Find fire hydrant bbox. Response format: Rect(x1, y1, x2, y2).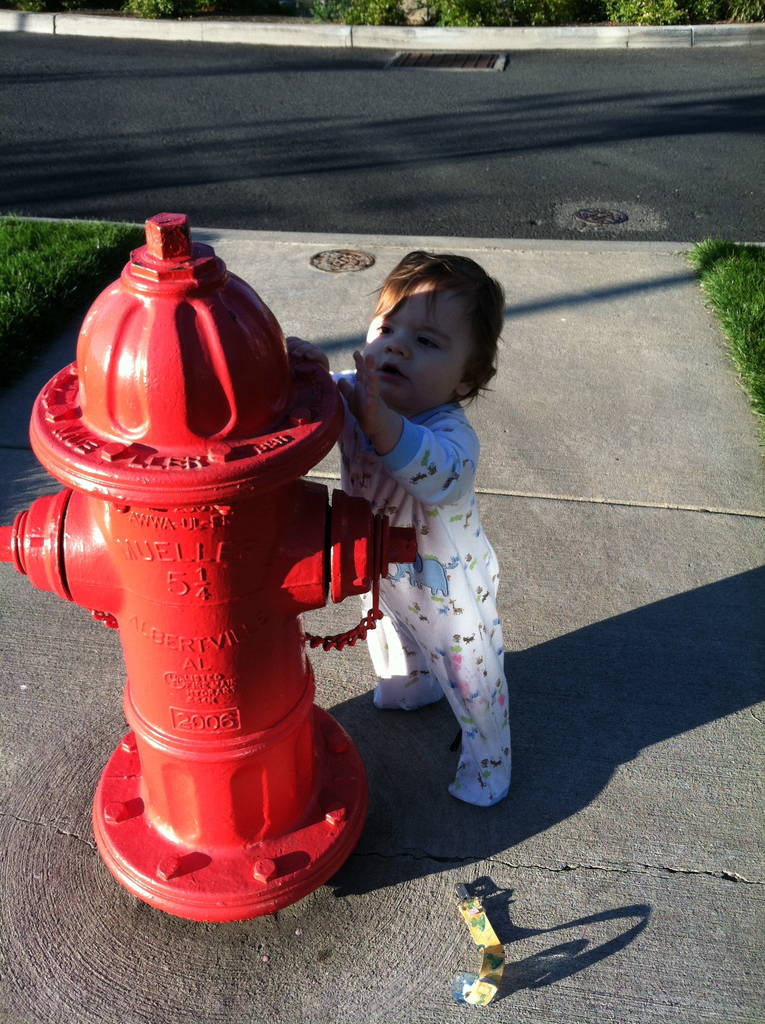
Rect(3, 201, 414, 920).
